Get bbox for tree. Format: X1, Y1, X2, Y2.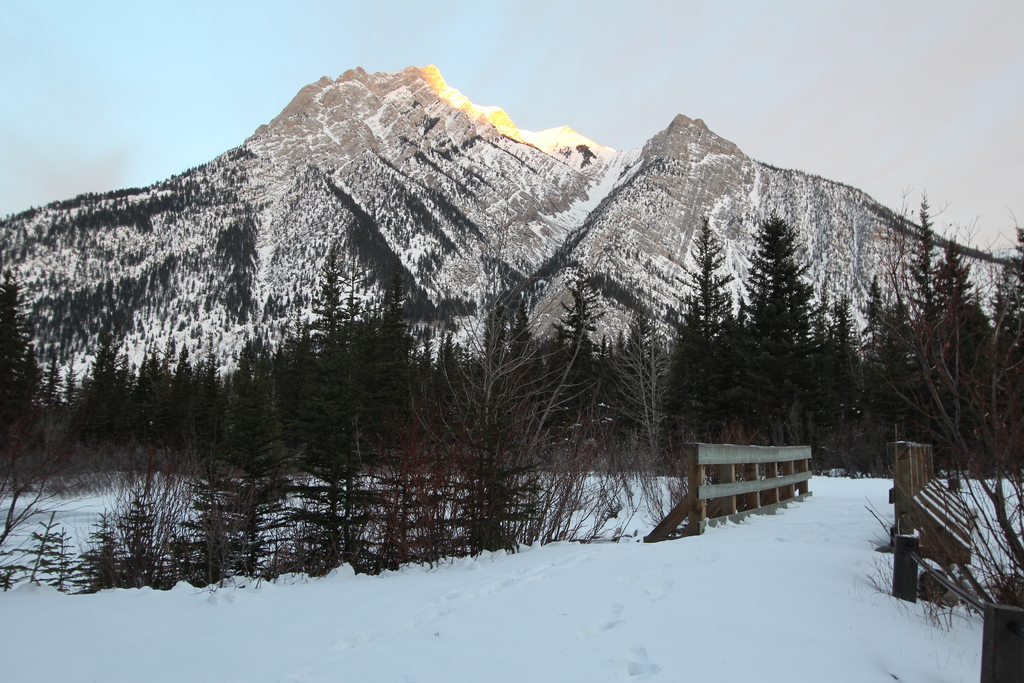
732, 210, 825, 389.
